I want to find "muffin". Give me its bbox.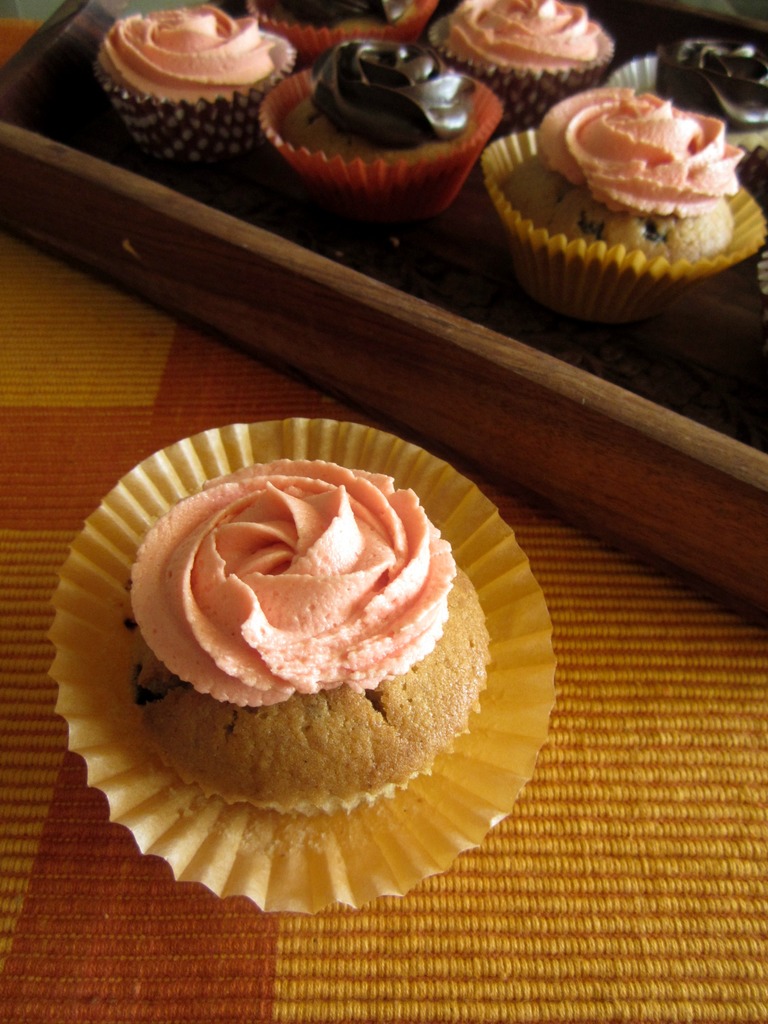
bbox=[91, 1, 298, 170].
